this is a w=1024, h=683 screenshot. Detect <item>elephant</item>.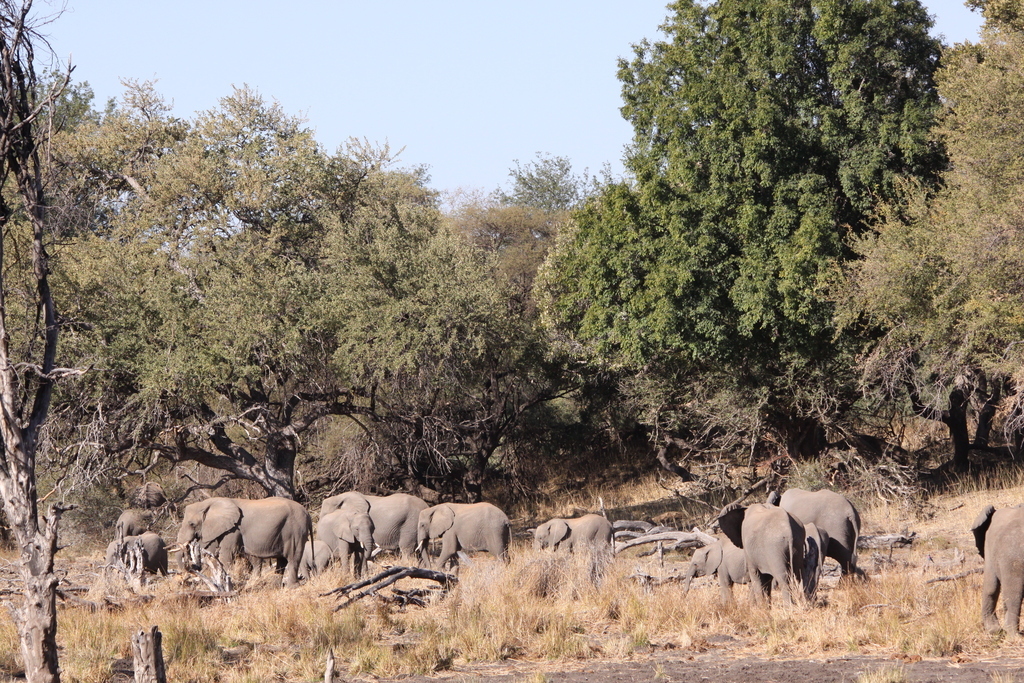
<region>412, 493, 507, 575</region>.
